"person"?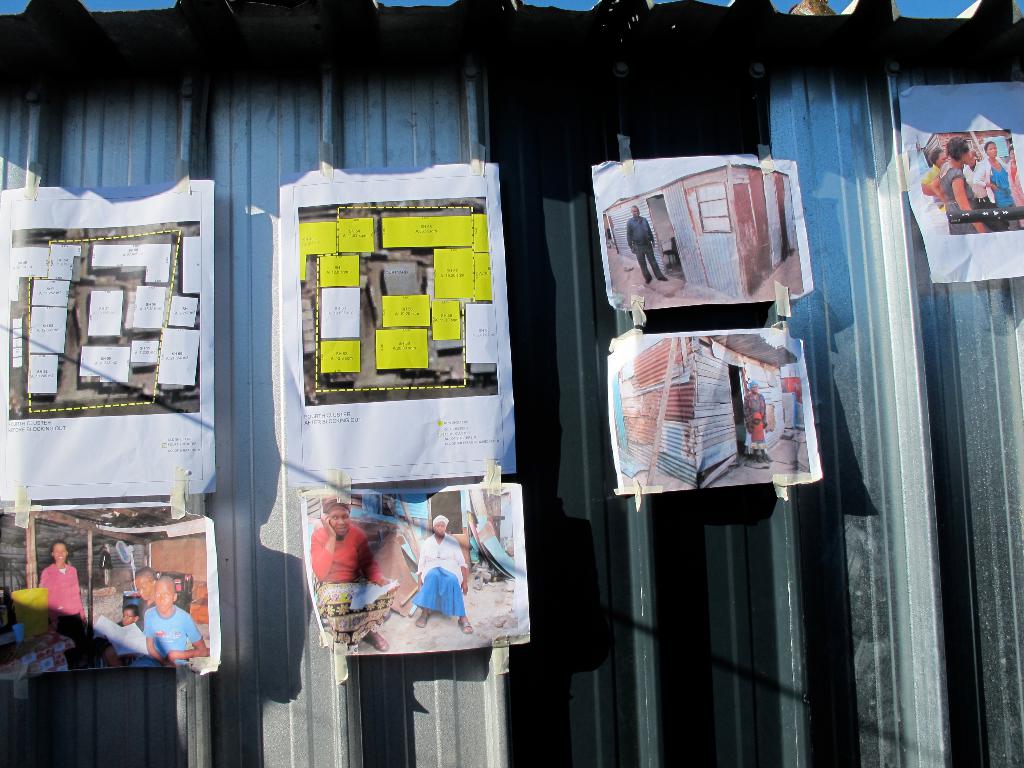
927,134,1020,232
